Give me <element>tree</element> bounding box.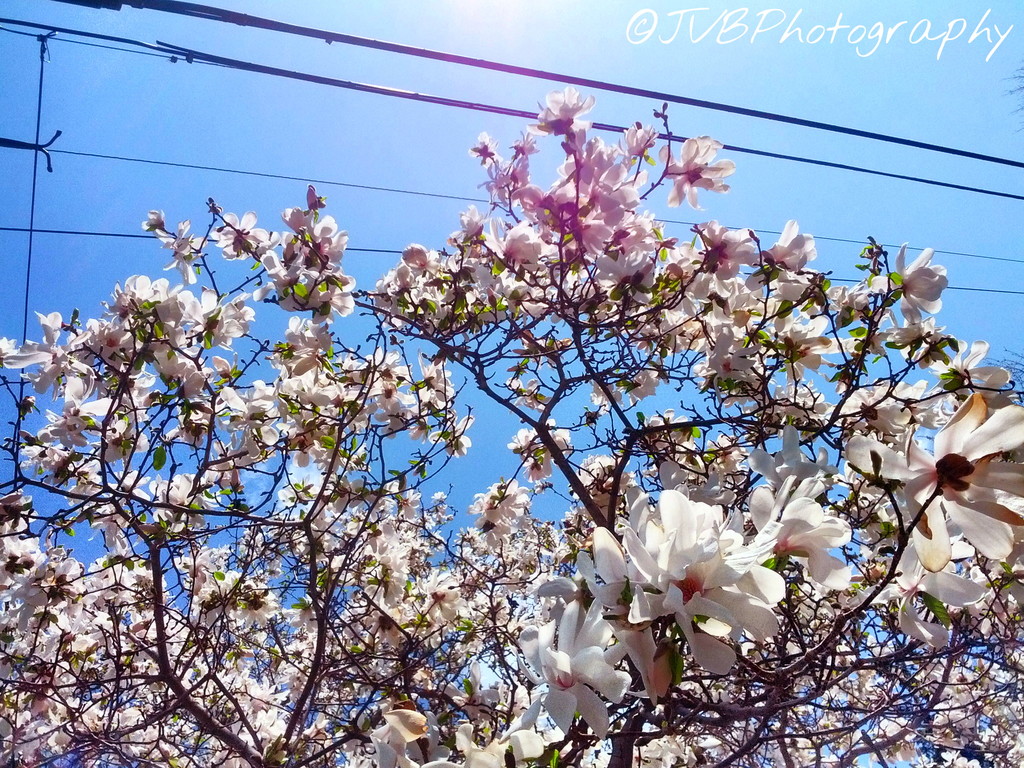
<bbox>0, 84, 1023, 767</bbox>.
